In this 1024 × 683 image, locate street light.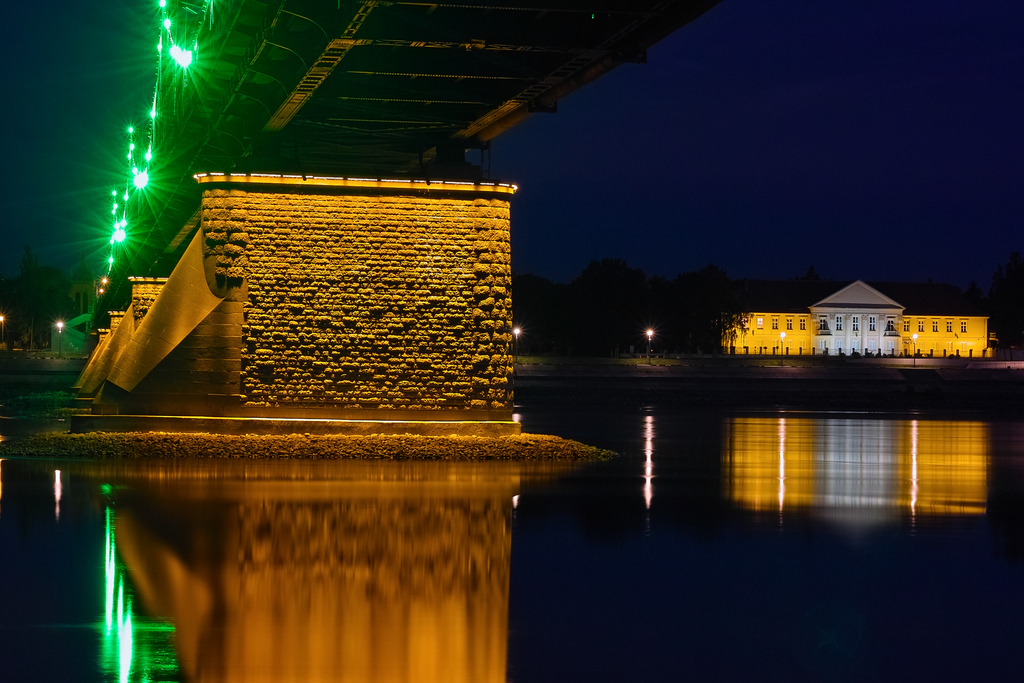
Bounding box: bbox=(909, 331, 920, 366).
